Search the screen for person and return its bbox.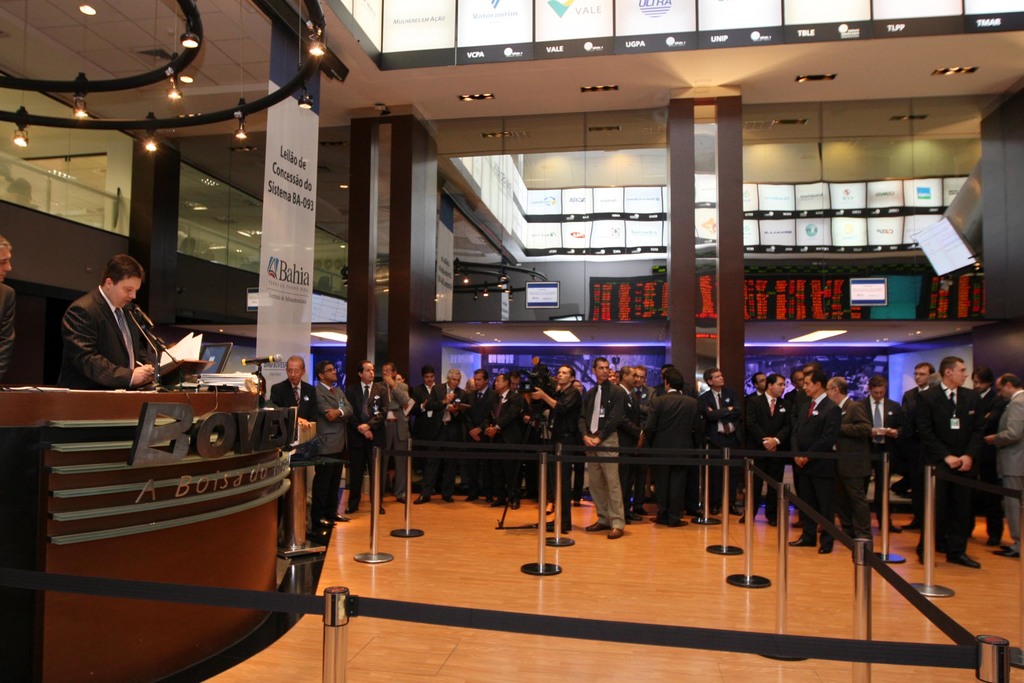
Found: [x1=706, y1=367, x2=758, y2=457].
